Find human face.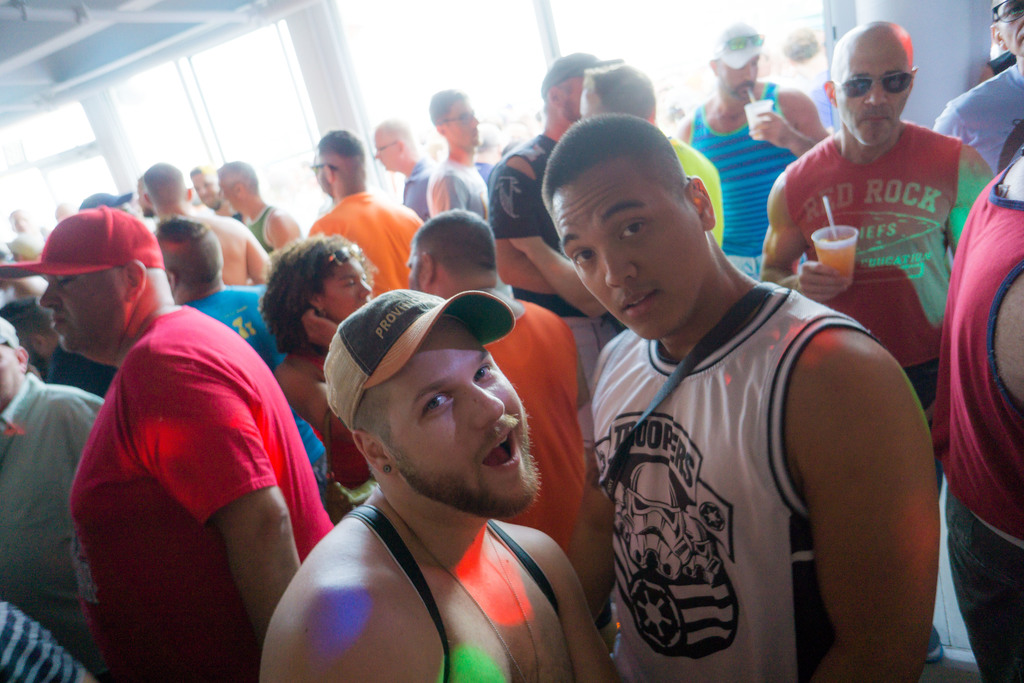
(left=192, top=175, right=220, bottom=210).
